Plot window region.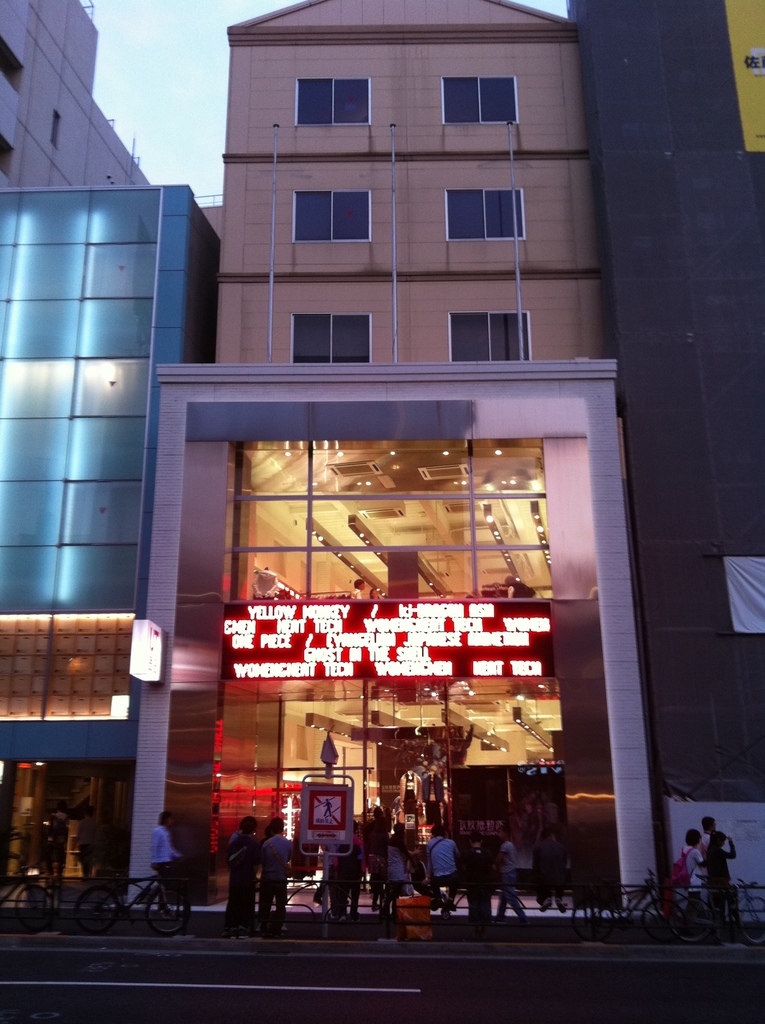
Plotted at [447,311,530,362].
